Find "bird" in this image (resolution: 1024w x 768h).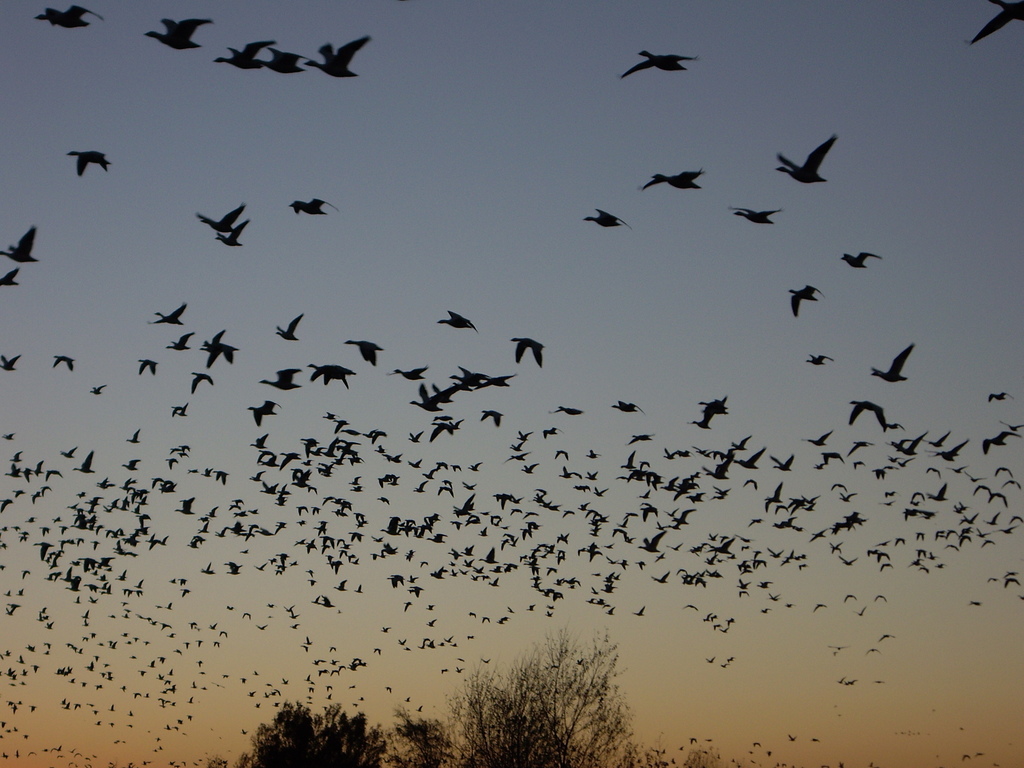
bbox(70, 503, 79, 508).
